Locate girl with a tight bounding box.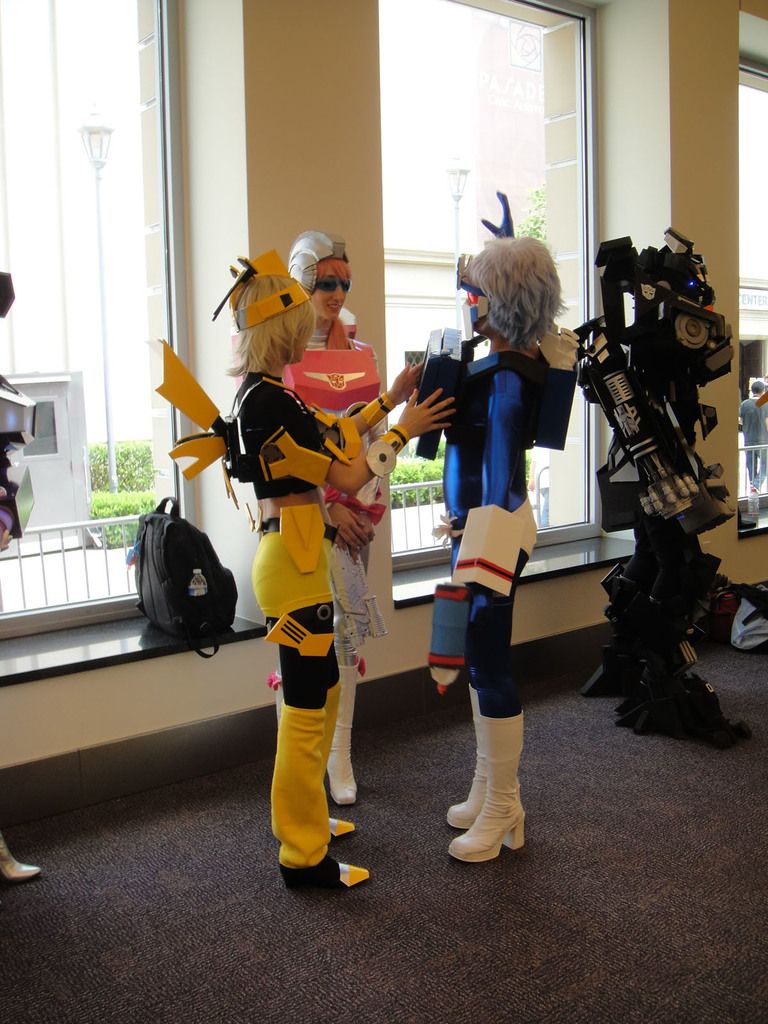
[282,234,398,803].
